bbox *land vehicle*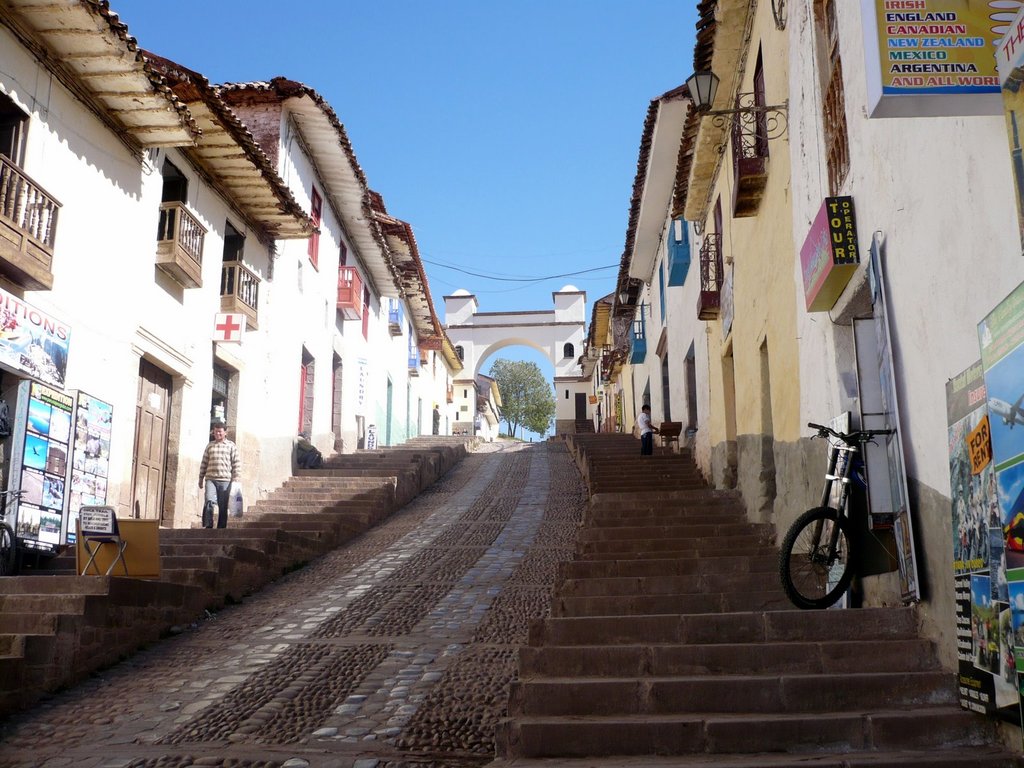
bbox=(781, 423, 902, 609)
